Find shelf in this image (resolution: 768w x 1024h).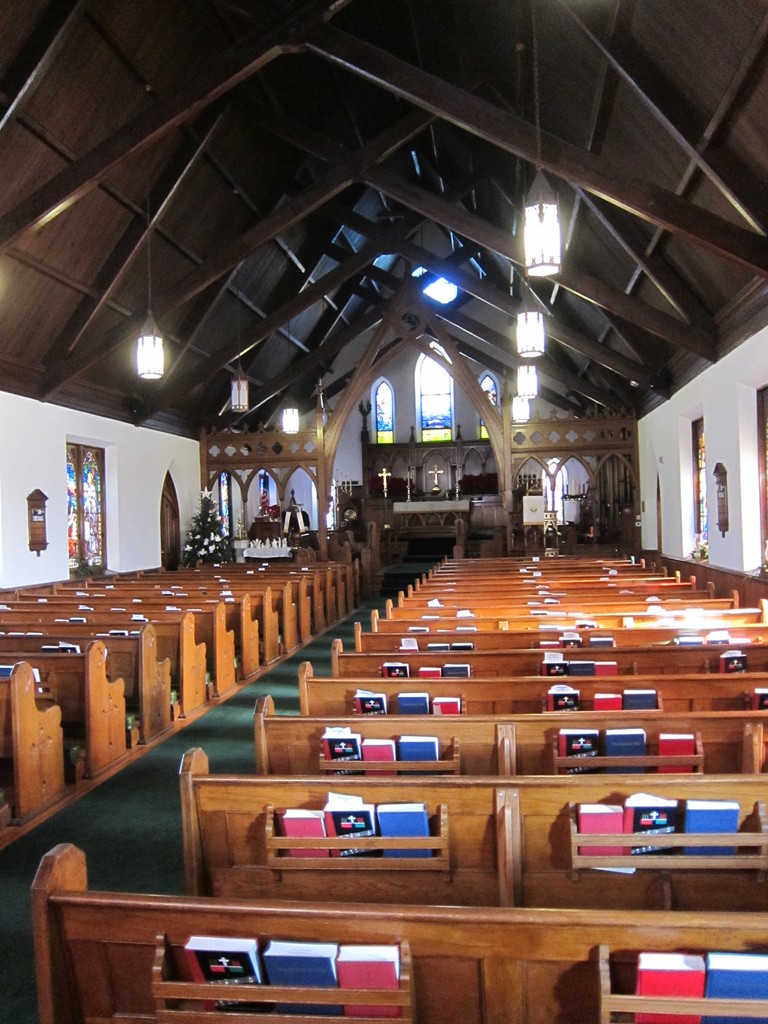
[left=146, top=934, right=420, bottom=1023].
